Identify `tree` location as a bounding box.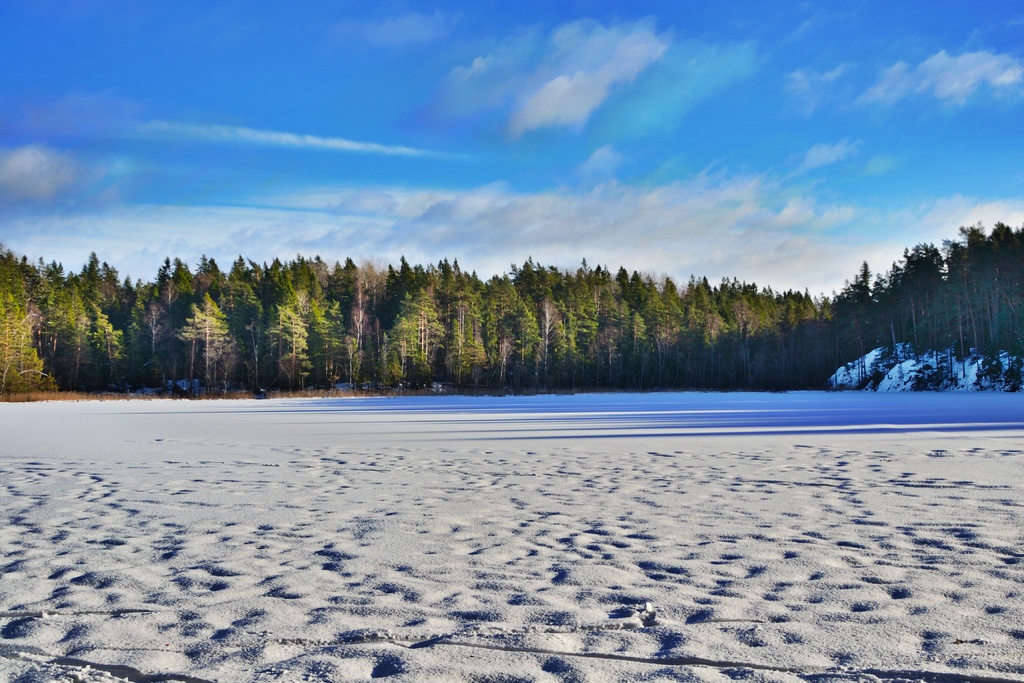
319,259,381,381.
